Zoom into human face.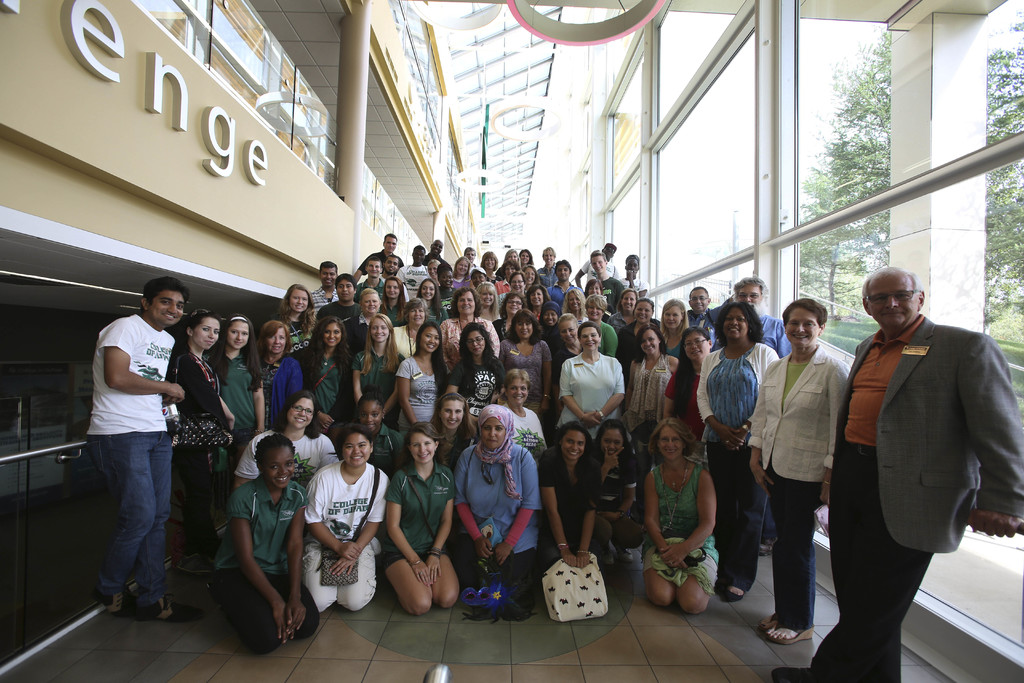
Zoom target: box(195, 310, 225, 349).
